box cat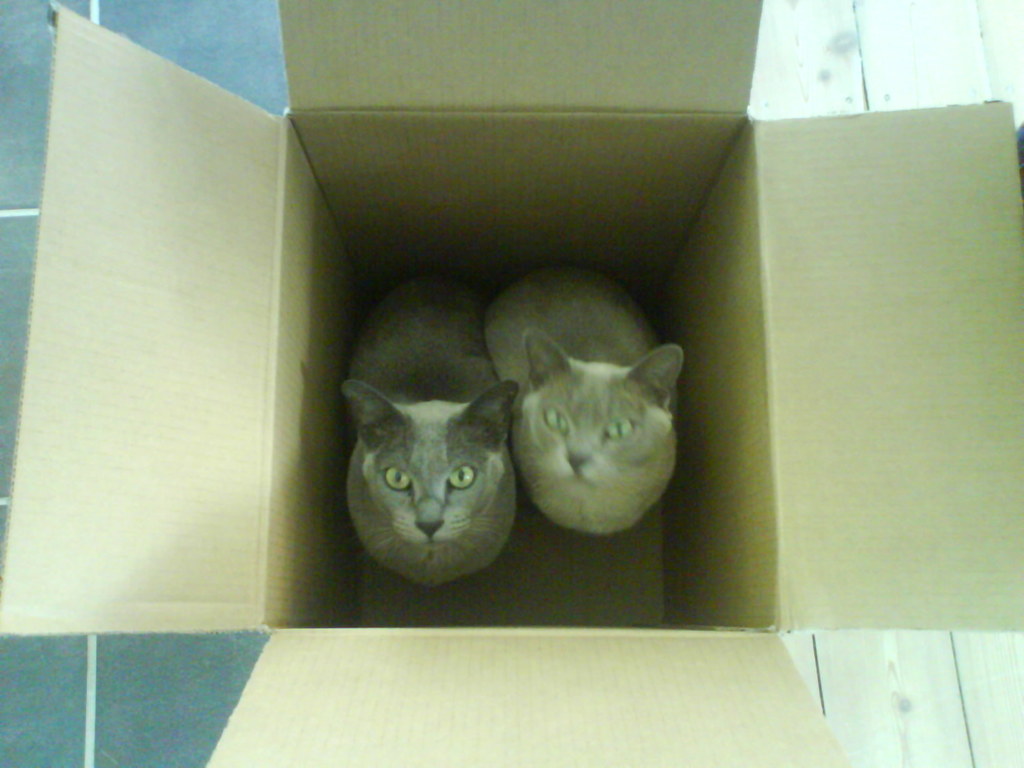
pyautogui.locateOnScreen(480, 264, 684, 541)
